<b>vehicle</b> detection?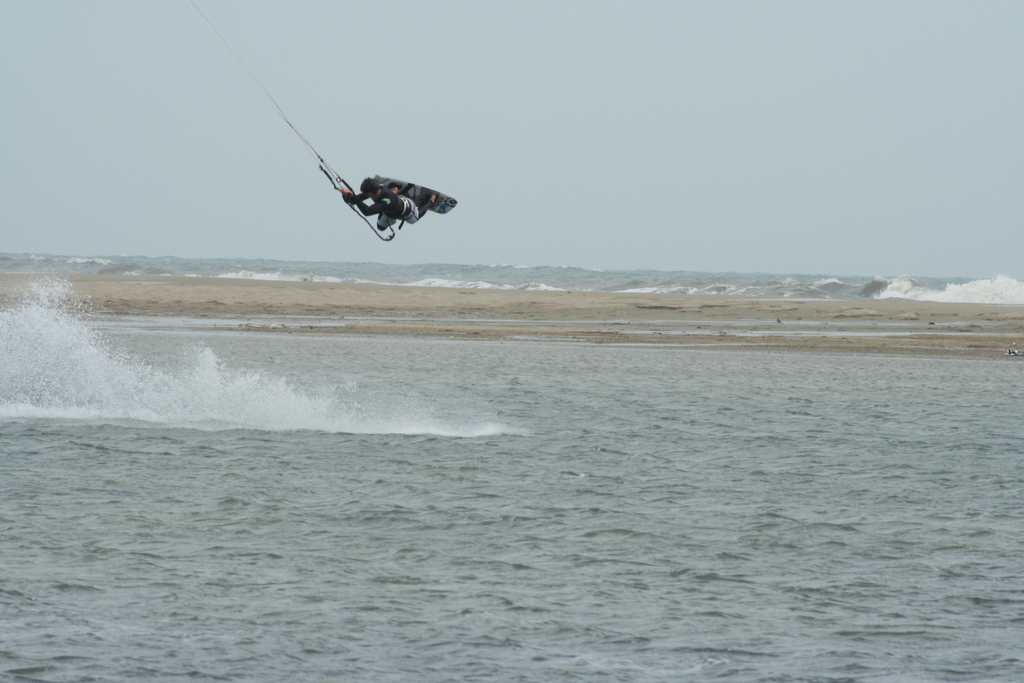
BBox(182, 0, 452, 242)
